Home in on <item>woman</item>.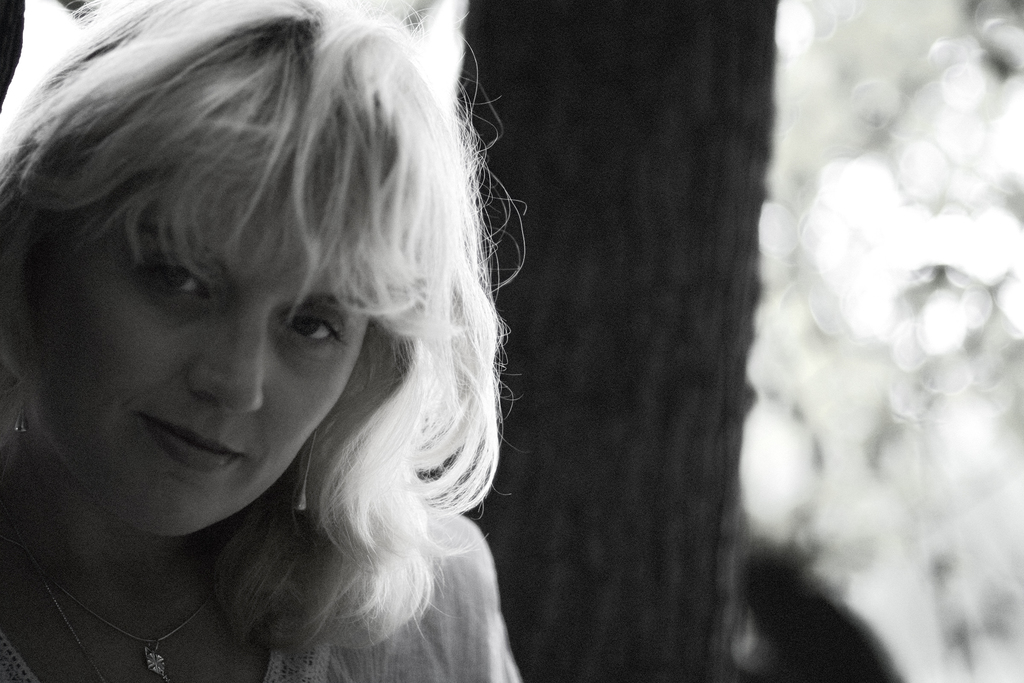
Homed in at (0,0,598,660).
